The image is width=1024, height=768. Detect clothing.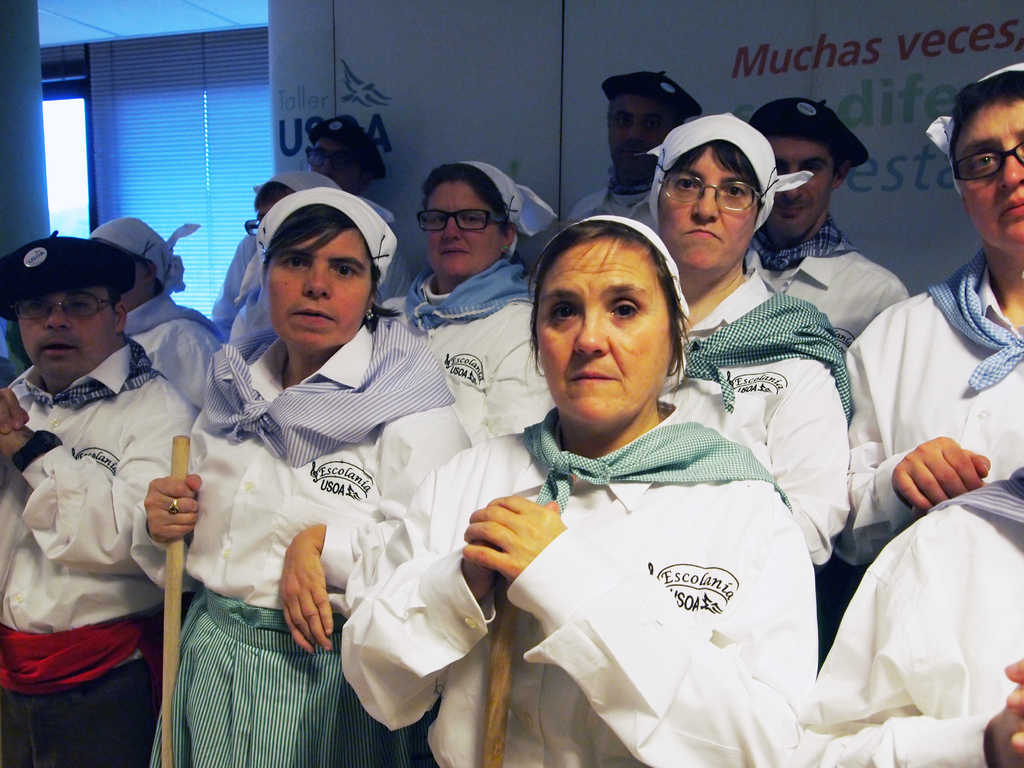
Detection: 211, 237, 281, 355.
